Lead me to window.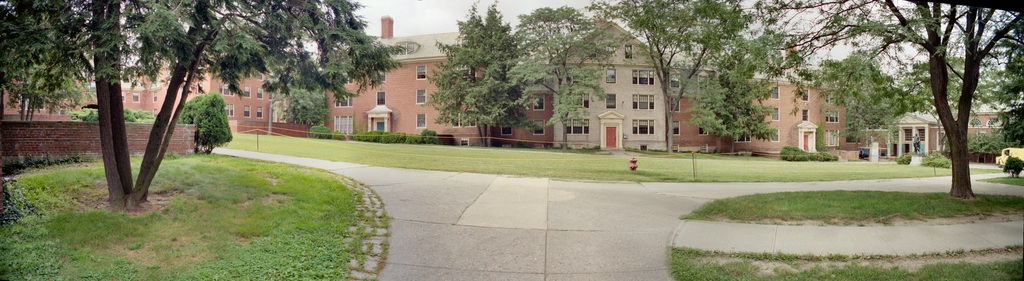
Lead to rect(804, 89, 811, 101).
